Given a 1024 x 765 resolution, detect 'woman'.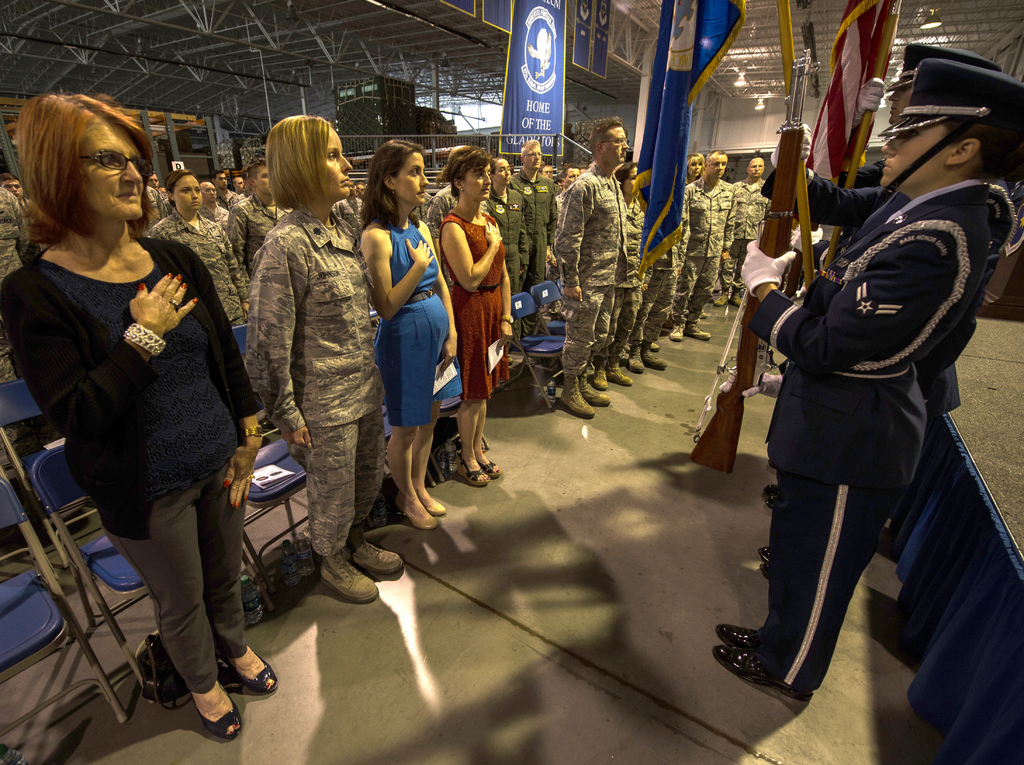
BBox(0, 81, 279, 744).
